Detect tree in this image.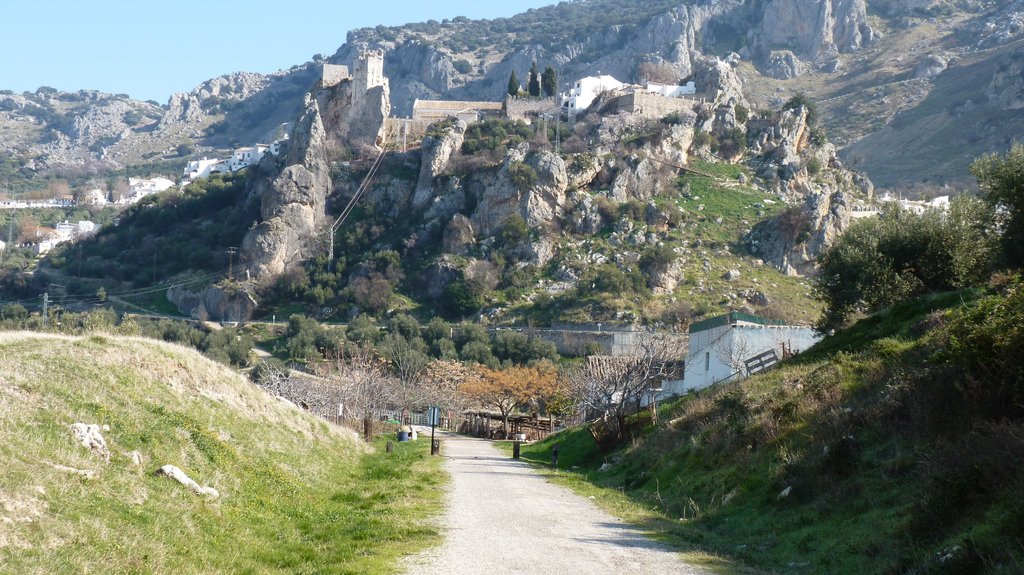
Detection: box(783, 91, 824, 130).
